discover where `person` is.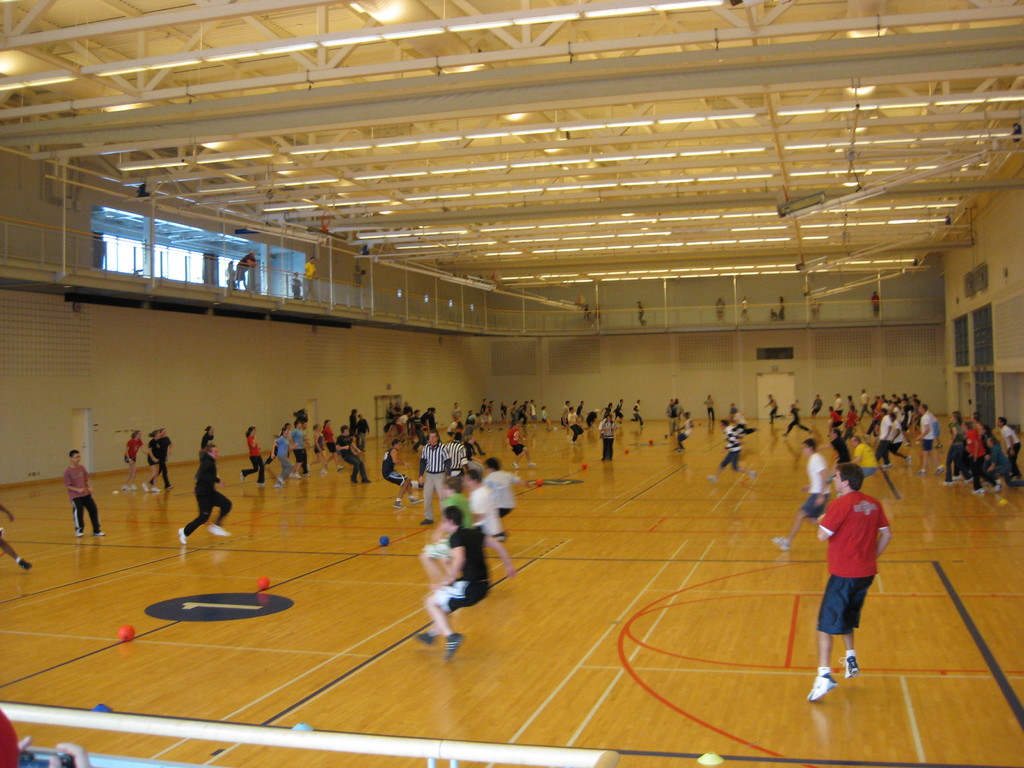
Discovered at detection(769, 433, 832, 554).
